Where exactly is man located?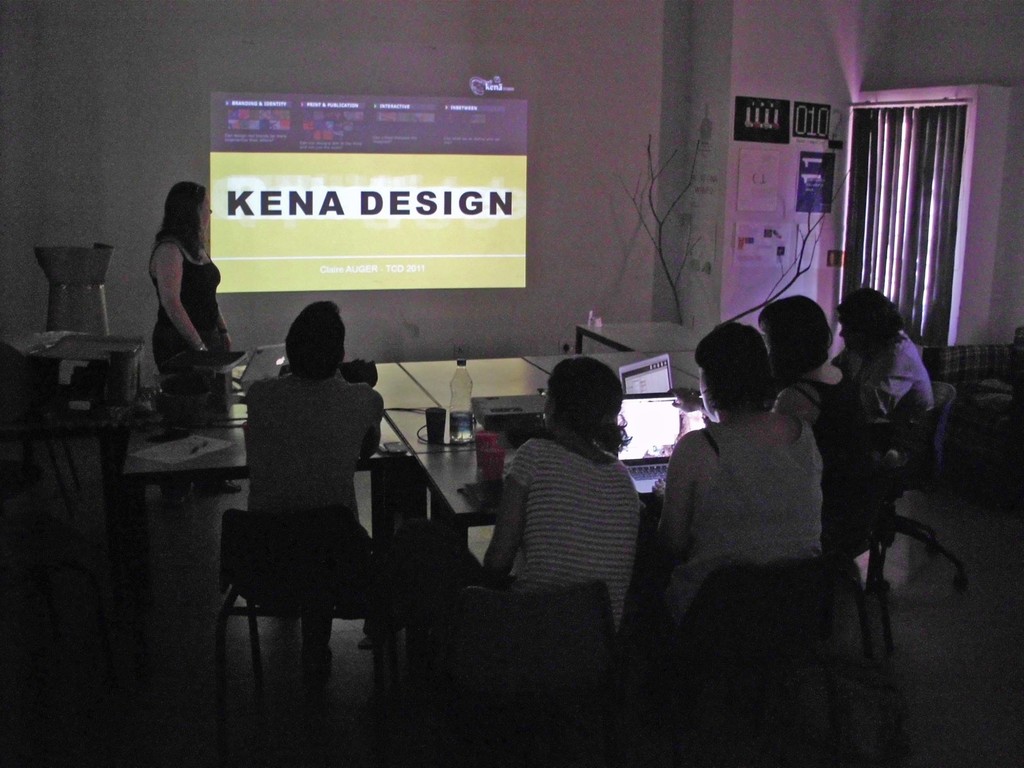
Its bounding box is 211/273/432/691.
